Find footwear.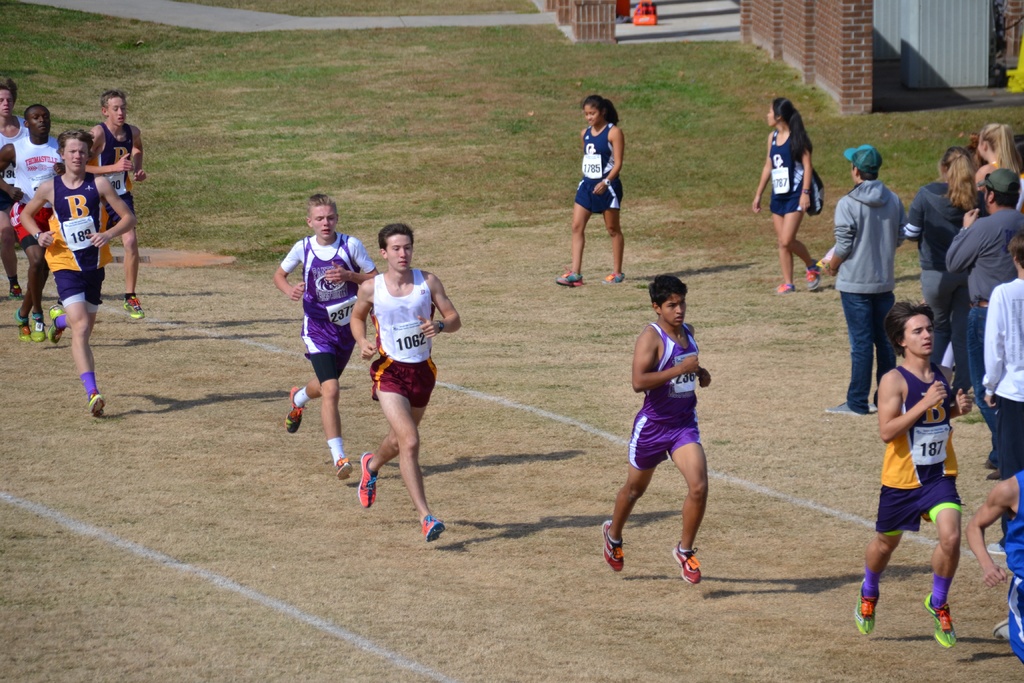
812, 265, 826, 293.
